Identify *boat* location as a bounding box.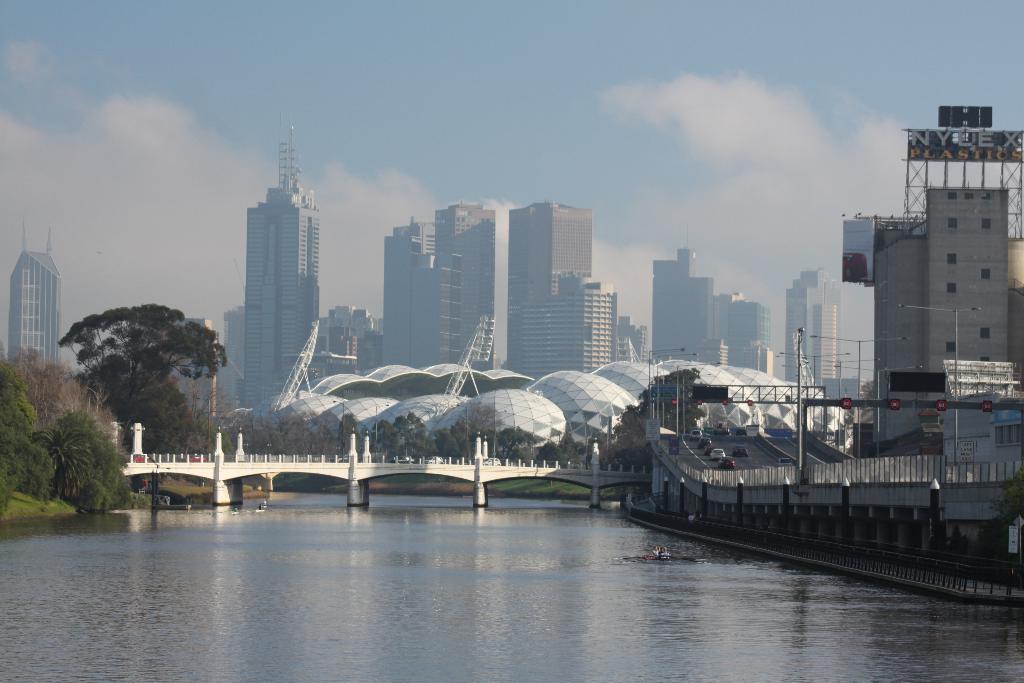
630/544/696/567.
